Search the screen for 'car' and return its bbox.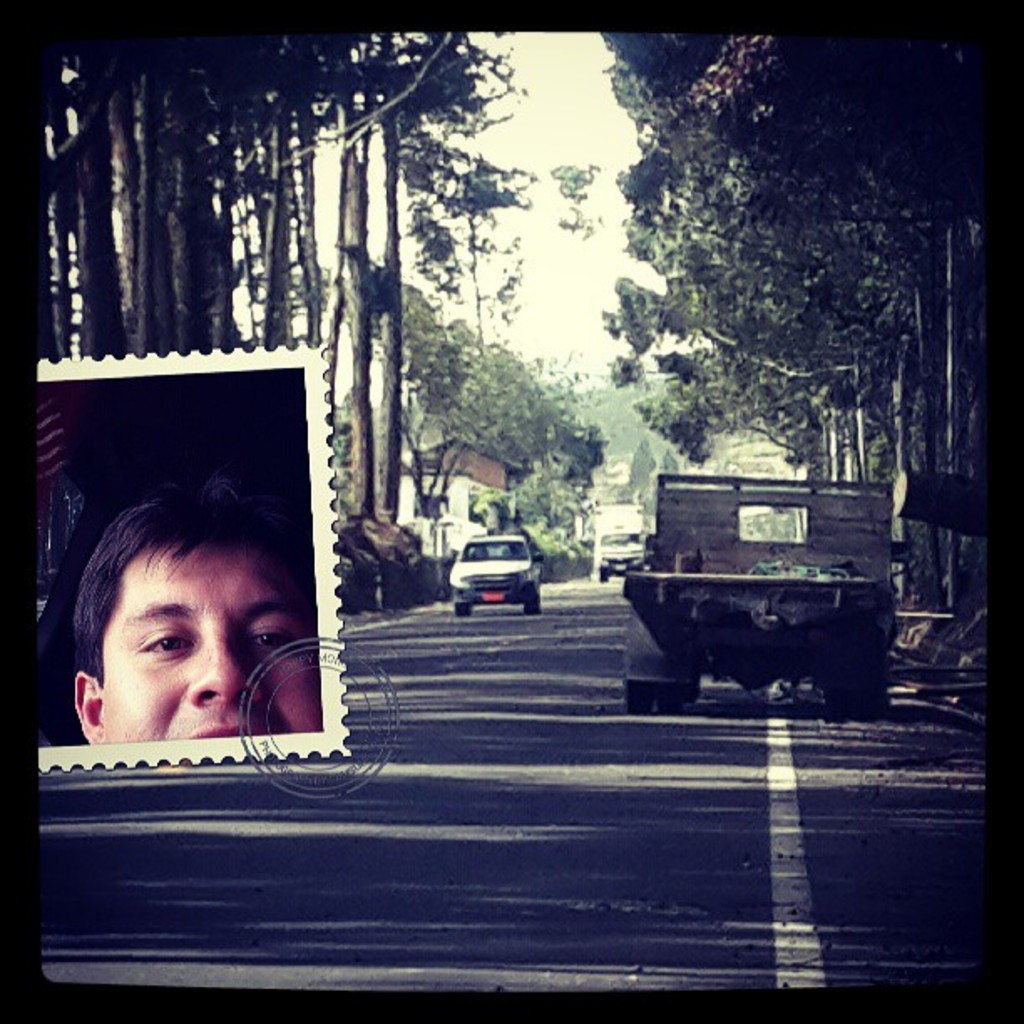
Found: region(457, 527, 542, 602).
